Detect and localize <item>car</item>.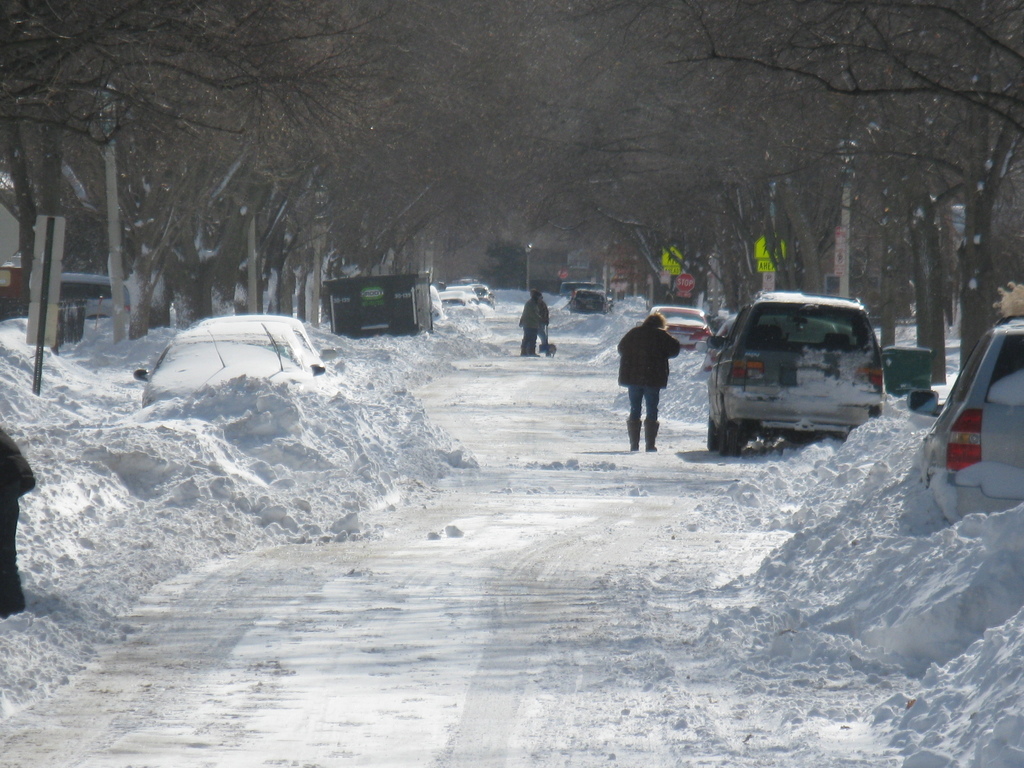
Localized at {"left": 918, "top": 315, "right": 1023, "bottom": 515}.
